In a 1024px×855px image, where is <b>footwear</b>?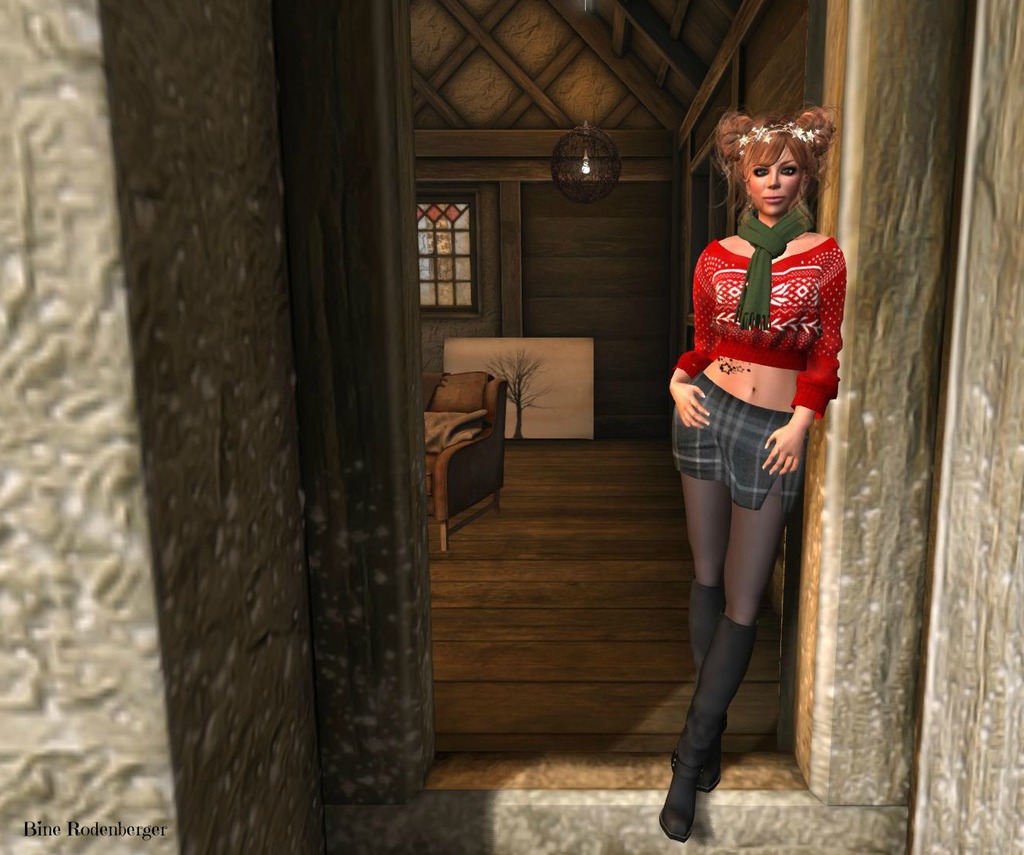
{"x1": 657, "y1": 614, "x2": 765, "y2": 841}.
